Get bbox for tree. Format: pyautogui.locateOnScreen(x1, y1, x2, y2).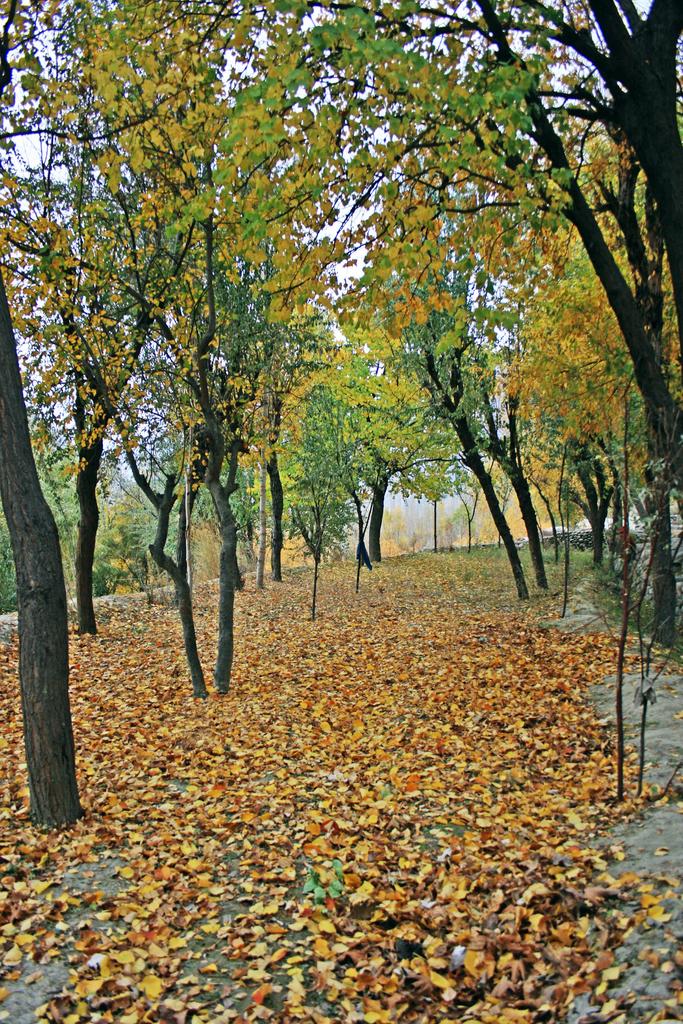
pyautogui.locateOnScreen(26, 0, 161, 650).
